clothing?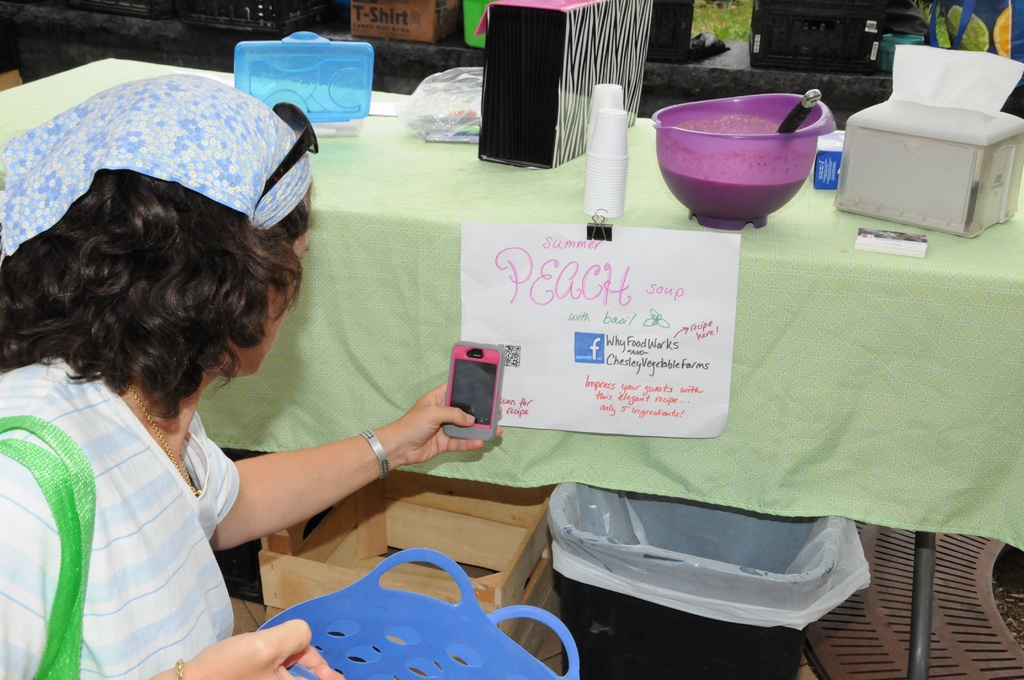
(0,63,241,679)
